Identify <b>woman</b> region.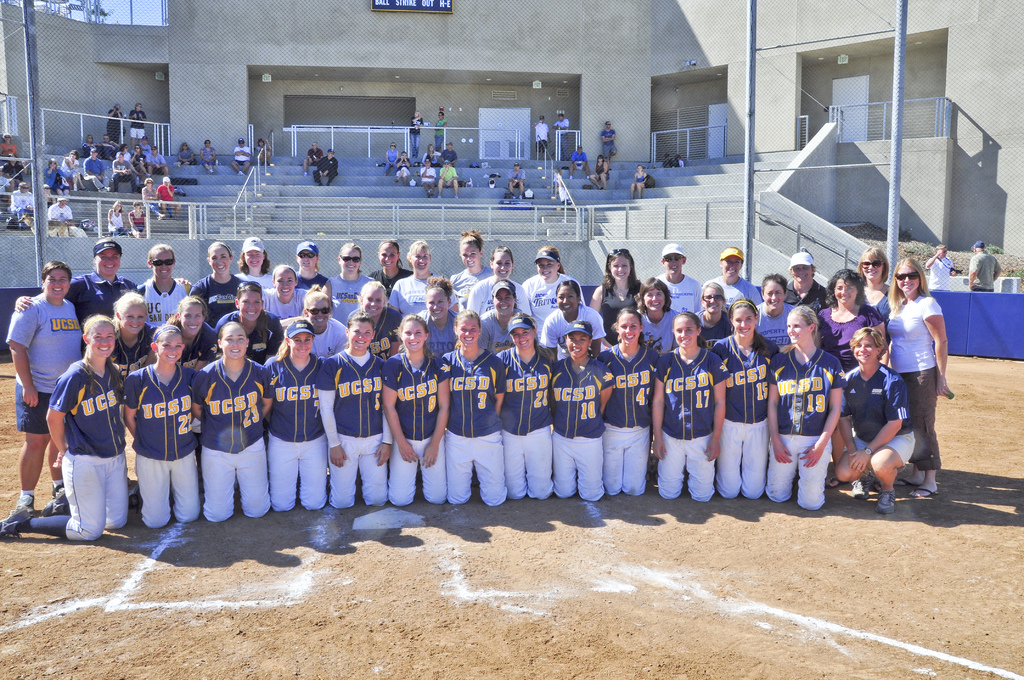
Region: (x1=260, y1=266, x2=314, y2=319).
